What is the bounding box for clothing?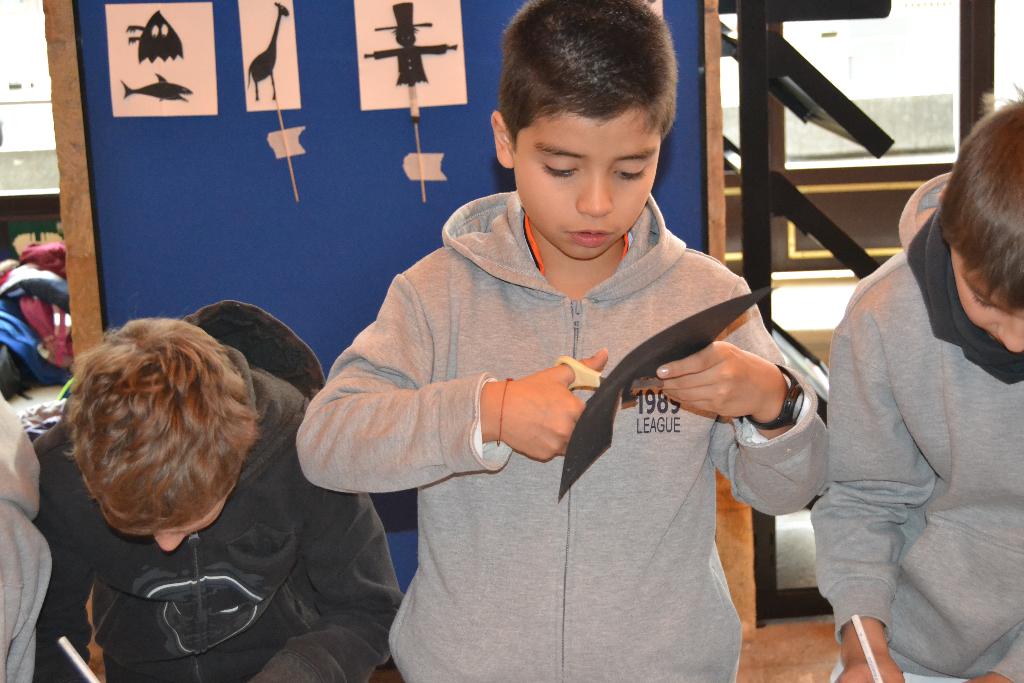
[294,190,829,682].
